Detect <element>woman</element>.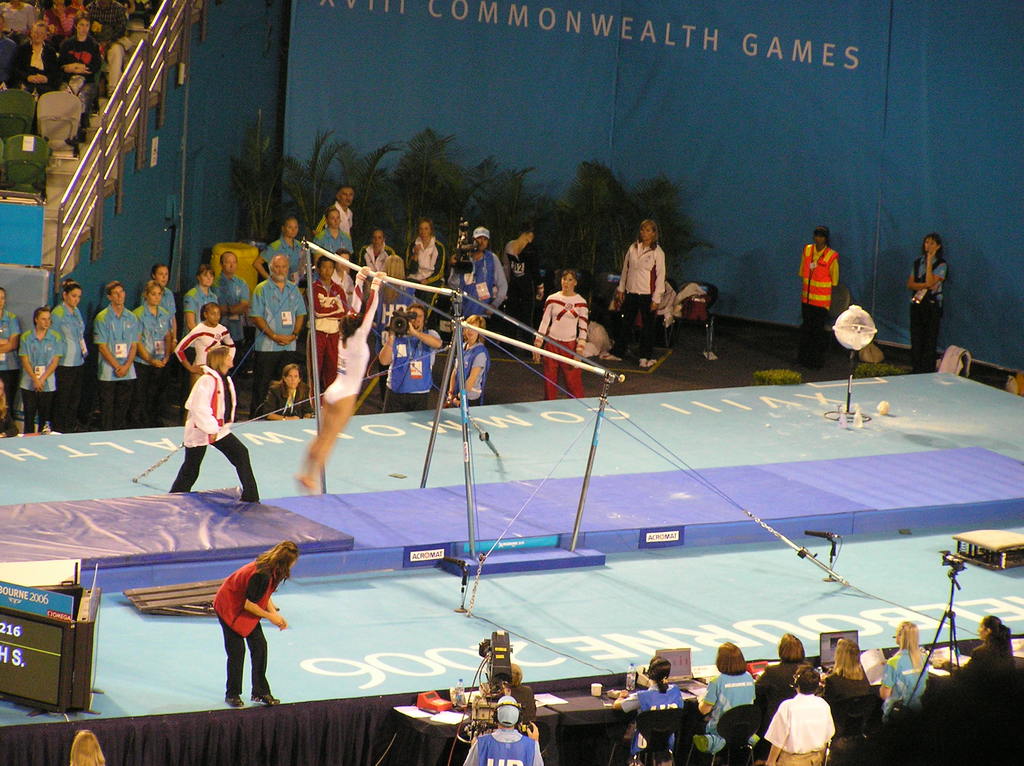
Detected at detection(445, 317, 486, 404).
